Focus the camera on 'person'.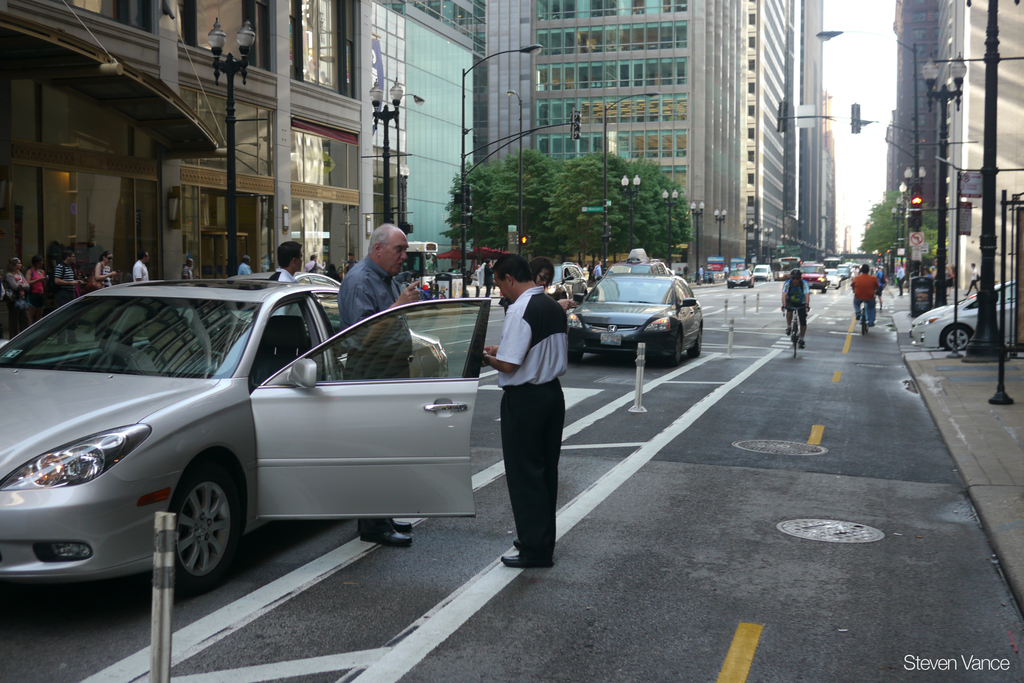
Focus region: detection(778, 262, 812, 350).
